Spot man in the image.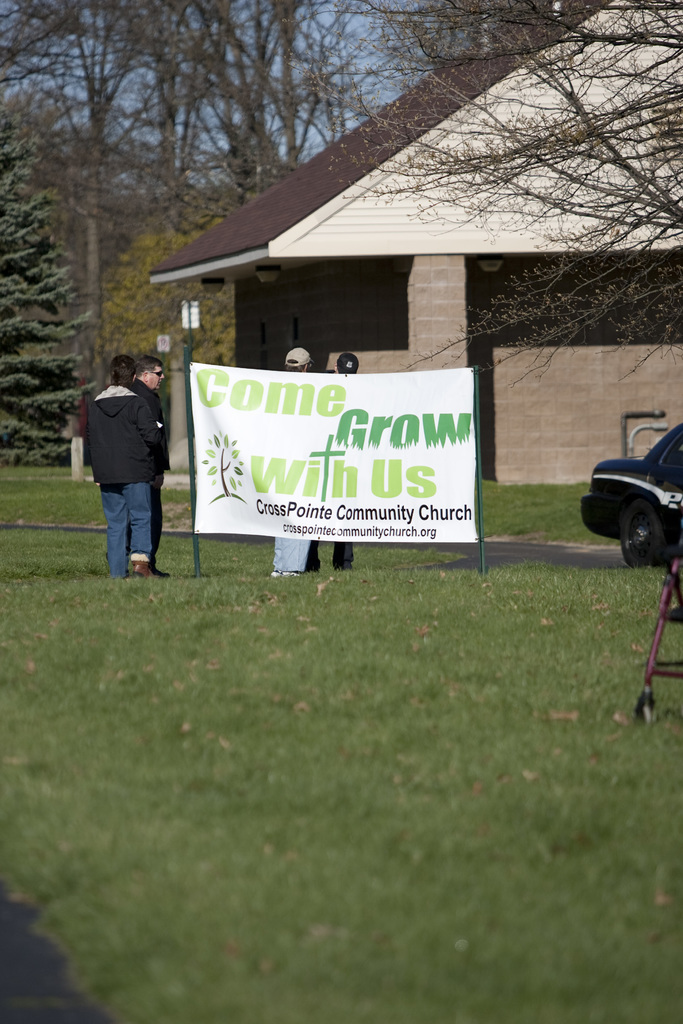
man found at (131,355,174,451).
